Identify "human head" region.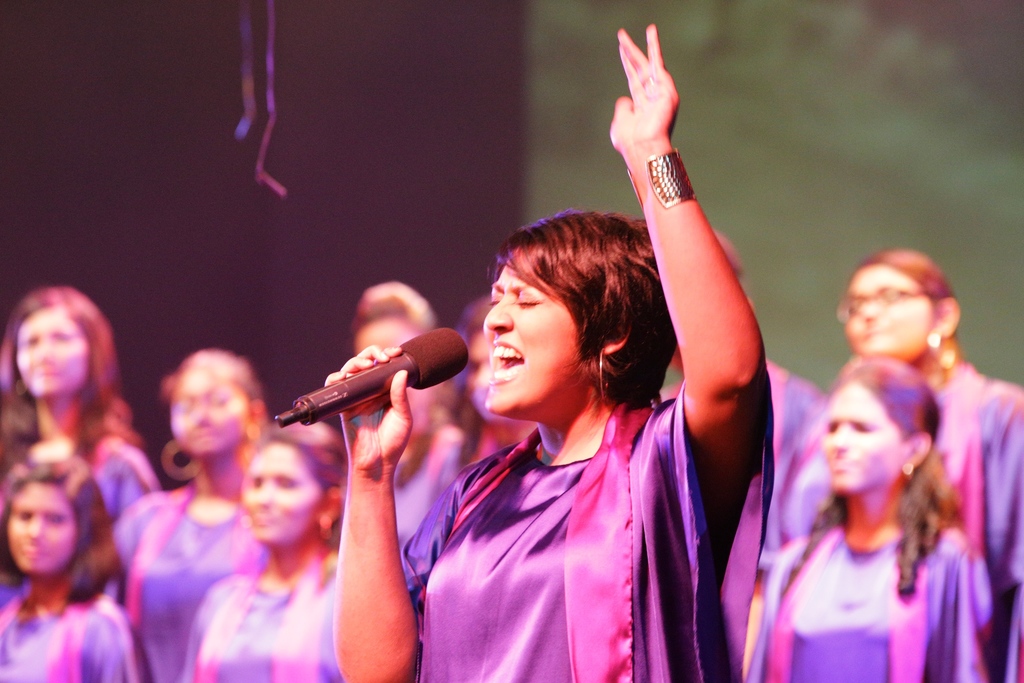
Region: locate(845, 247, 957, 367).
